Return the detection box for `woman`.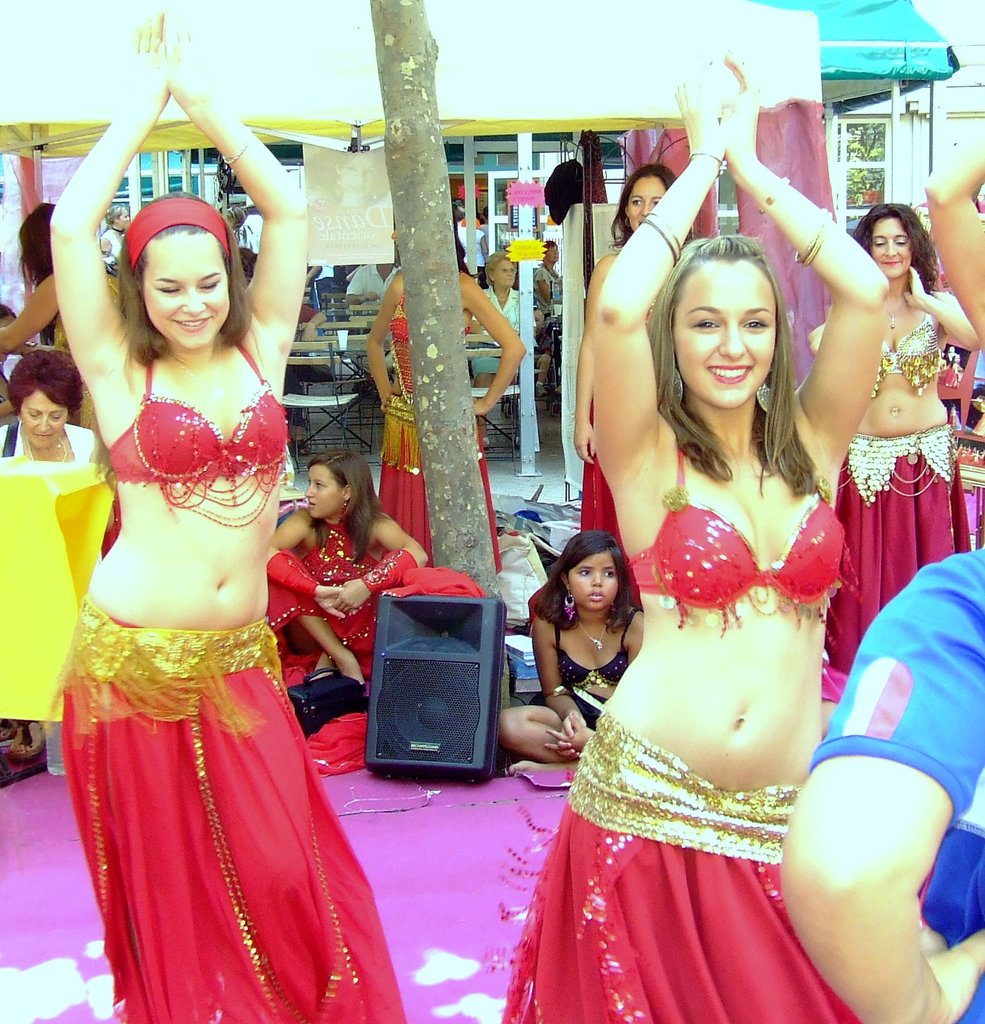
365, 223, 526, 568.
